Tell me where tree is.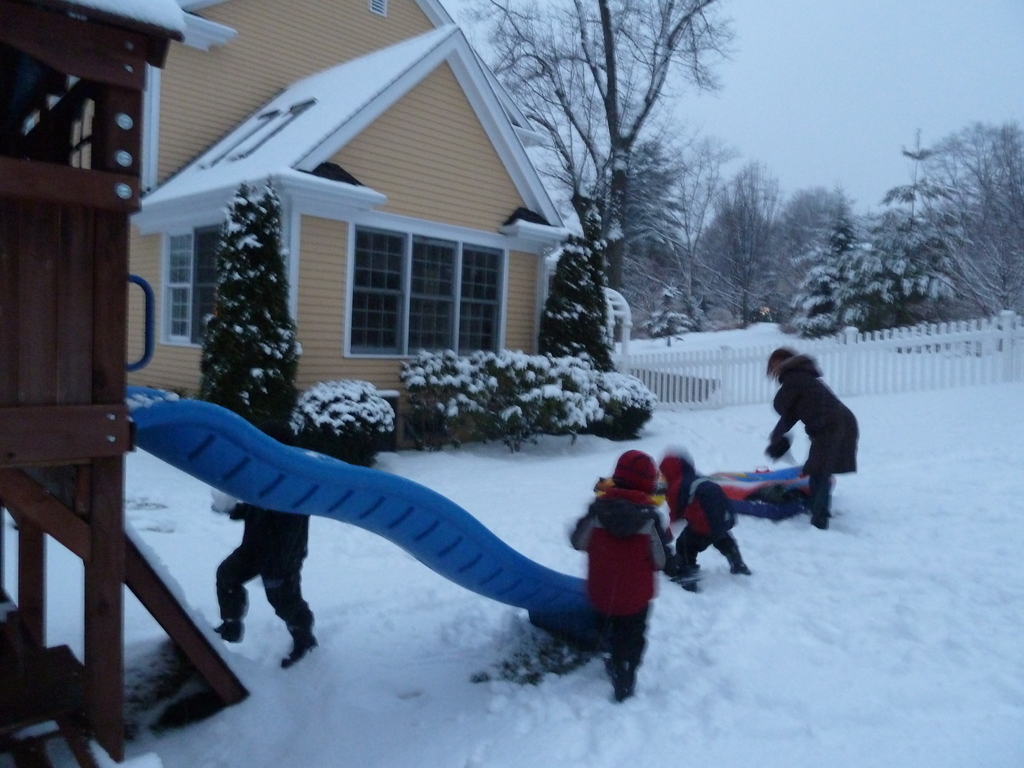
tree is at BBox(824, 192, 860, 265).
